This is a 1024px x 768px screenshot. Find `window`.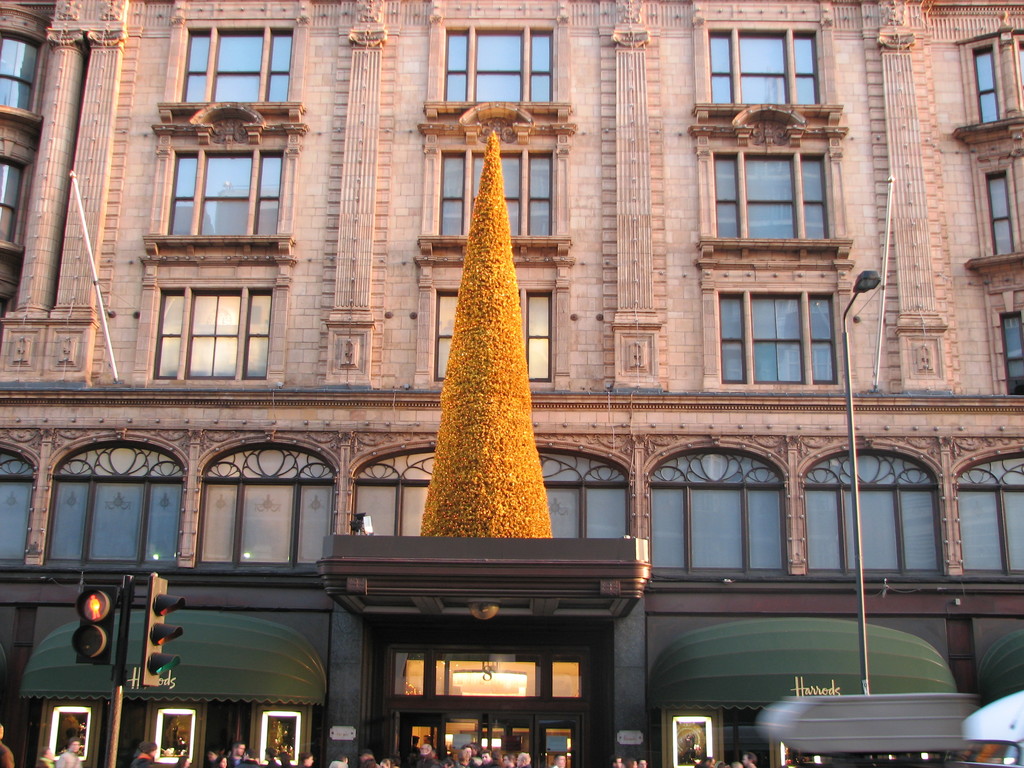
Bounding box: box=[432, 286, 555, 389].
